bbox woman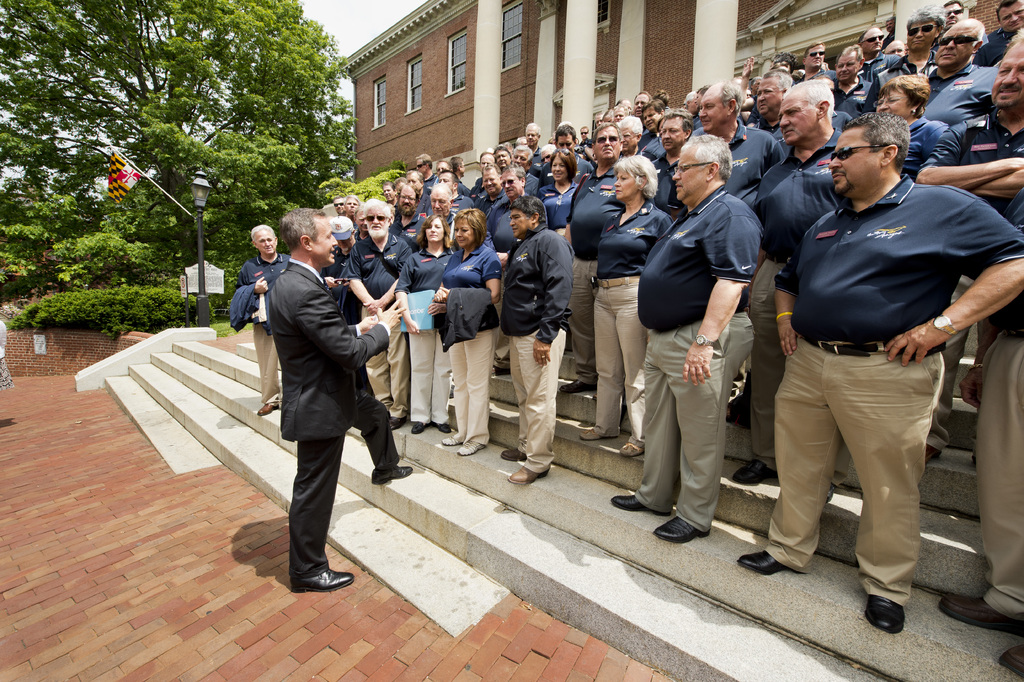
x1=874 y1=74 x2=948 y2=182
